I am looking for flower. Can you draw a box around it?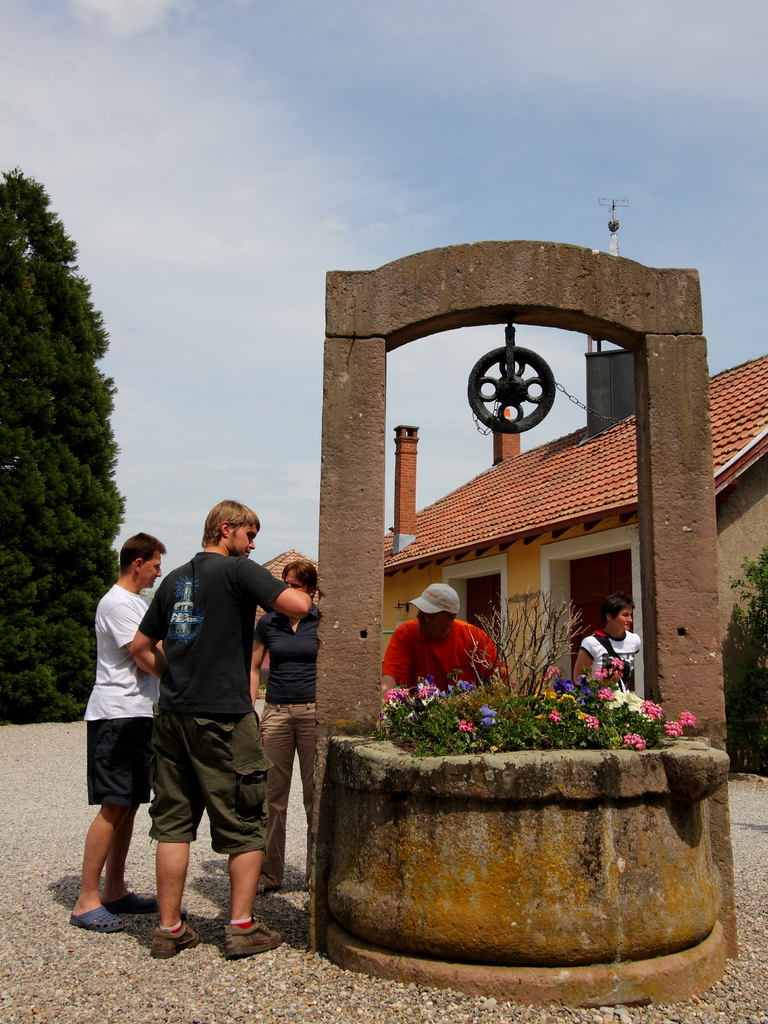
Sure, the bounding box is <bbox>404, 683, 415, 704</bbox>.
